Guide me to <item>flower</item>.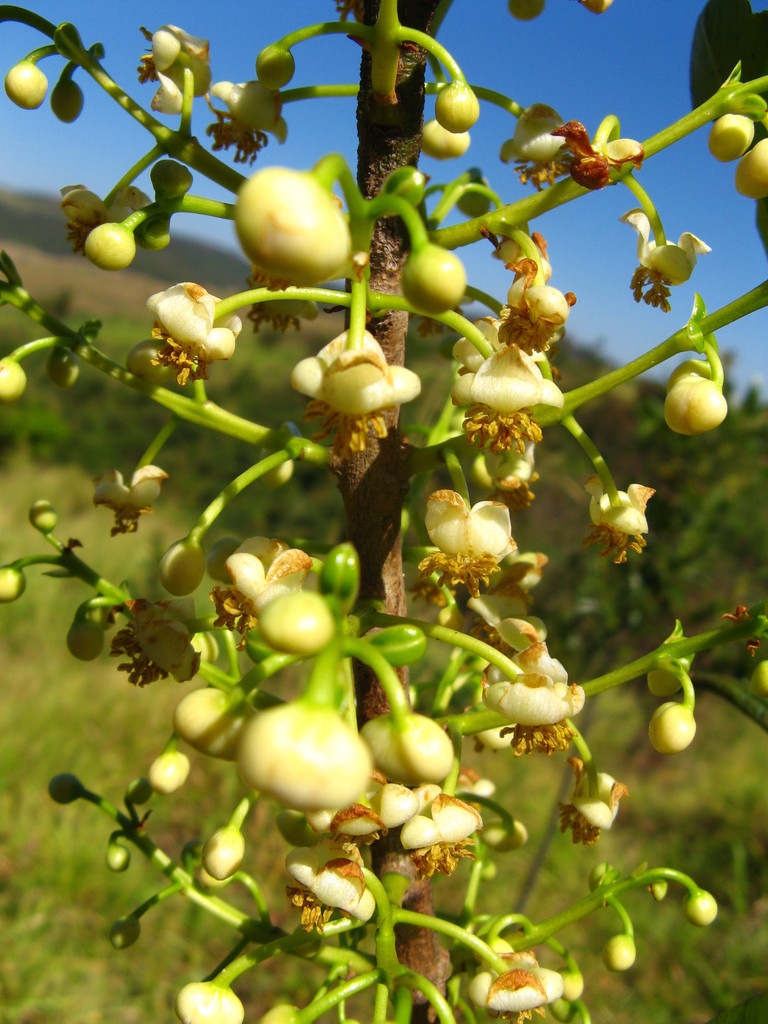
Guidance: 499,101,566,197.
